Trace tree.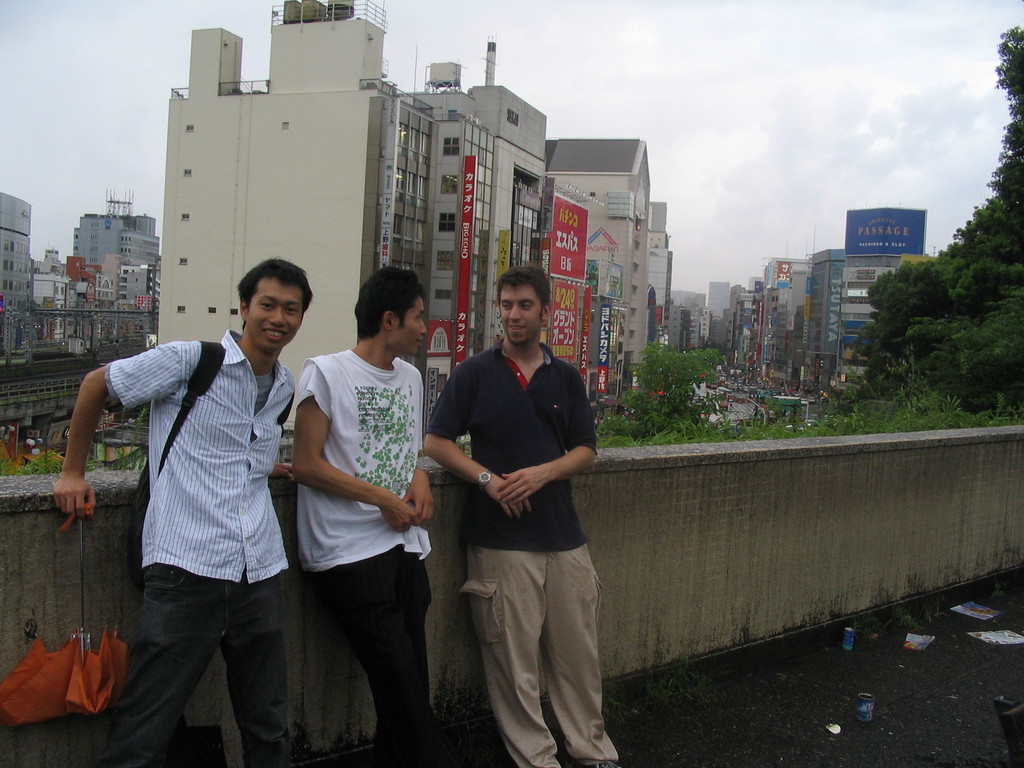
Traced to box(828, 175, 1023, 434).
